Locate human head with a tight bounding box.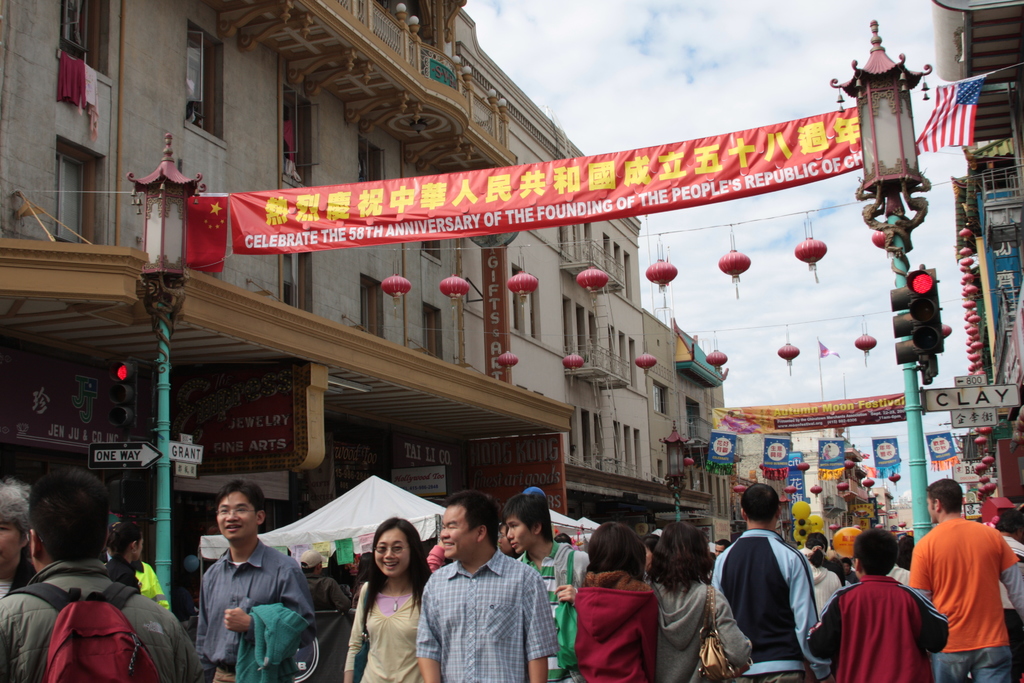
[x1=108, y1=525, x2=143, y2=563].
